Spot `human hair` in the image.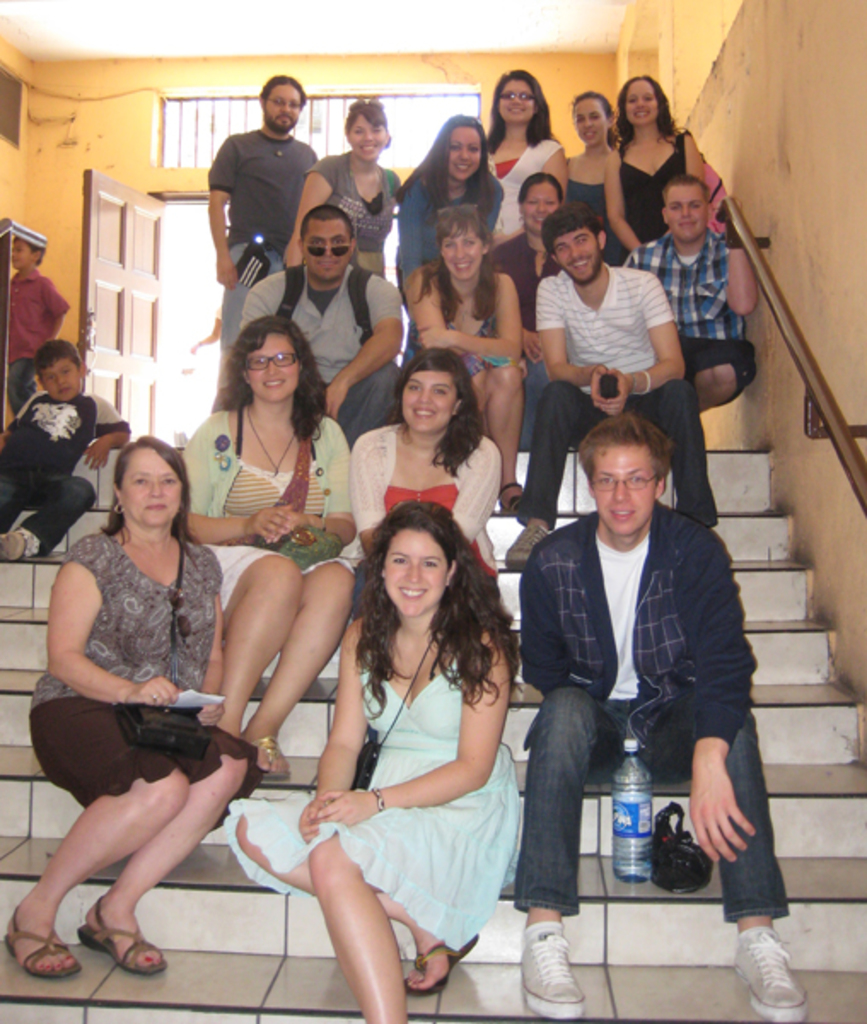
`human hair` found at bbox=(411, 205, 500, 329).
